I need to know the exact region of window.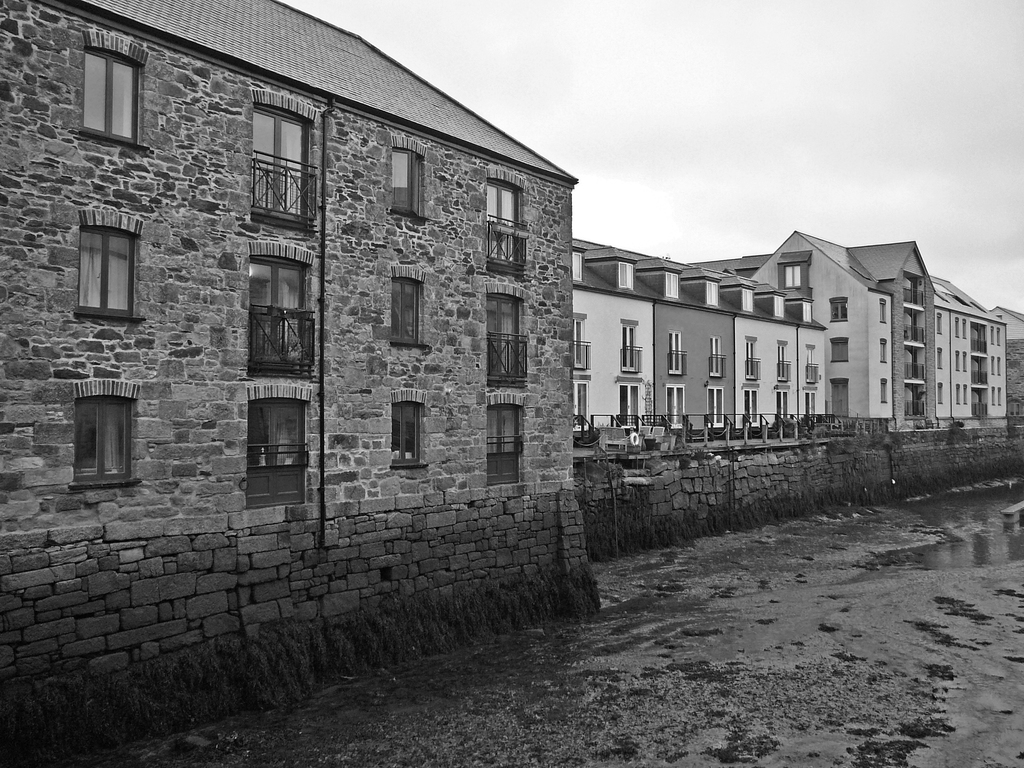
Region: bbox=[570, 245, 587, 287].
